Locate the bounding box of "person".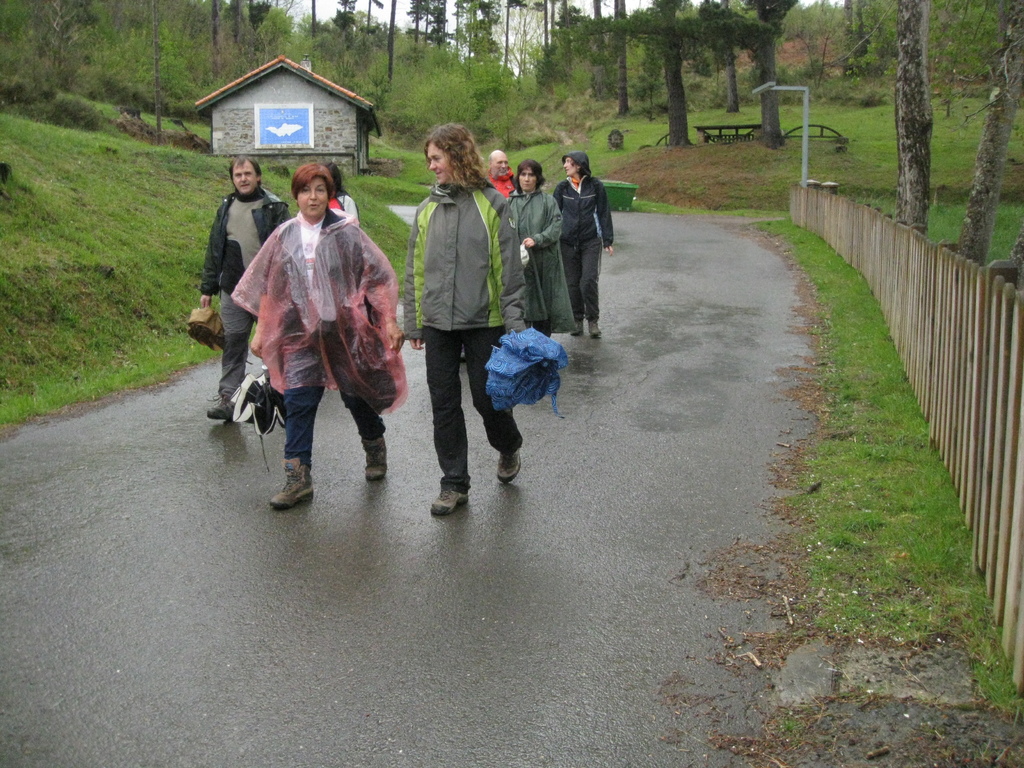
Bounding box: bbox(253, 163, 404, 519).
